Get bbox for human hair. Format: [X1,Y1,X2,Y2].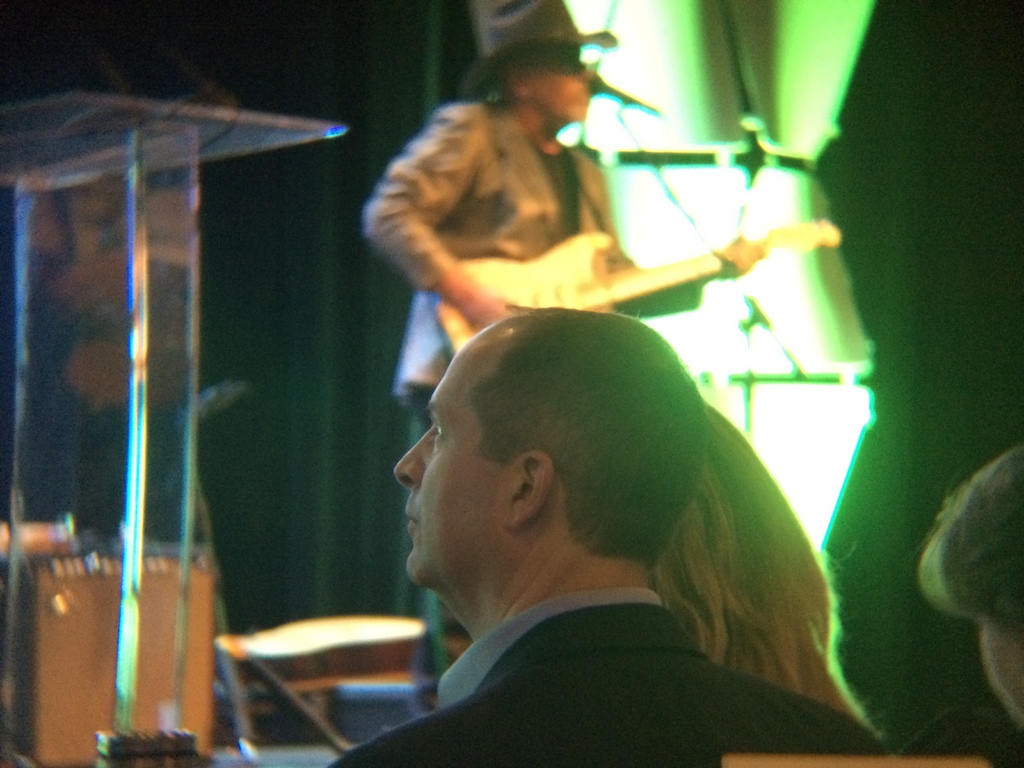
[466,307,709,572].
